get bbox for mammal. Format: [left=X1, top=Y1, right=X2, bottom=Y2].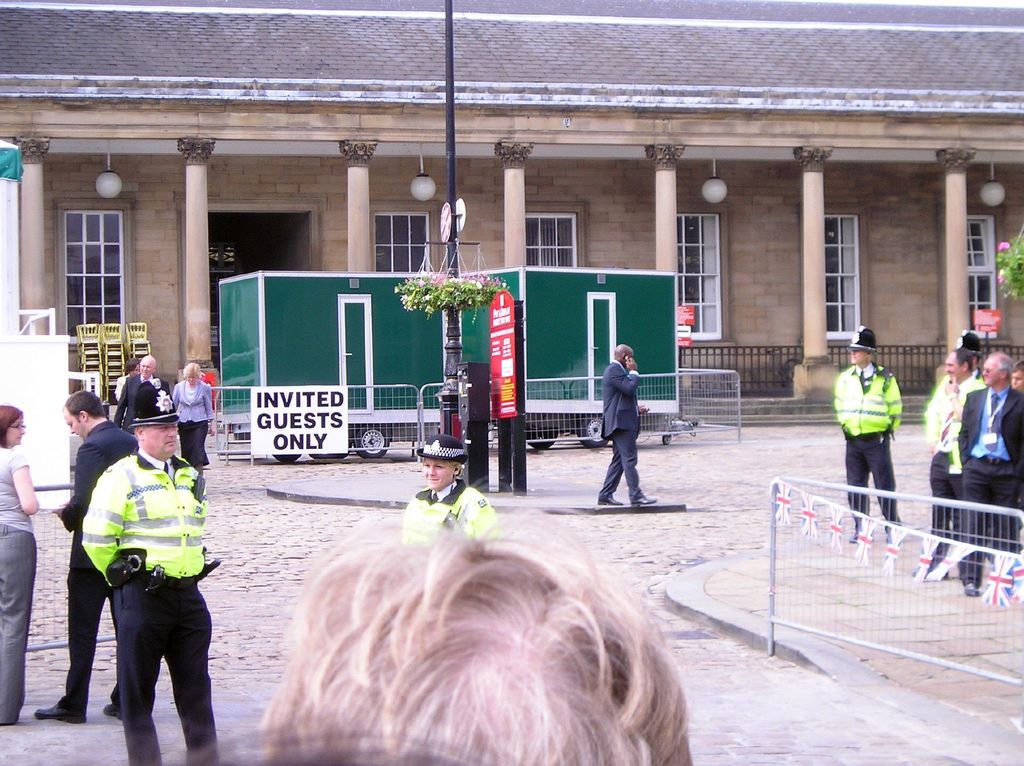
[left=594, top=343, right=653, bottom=506].
